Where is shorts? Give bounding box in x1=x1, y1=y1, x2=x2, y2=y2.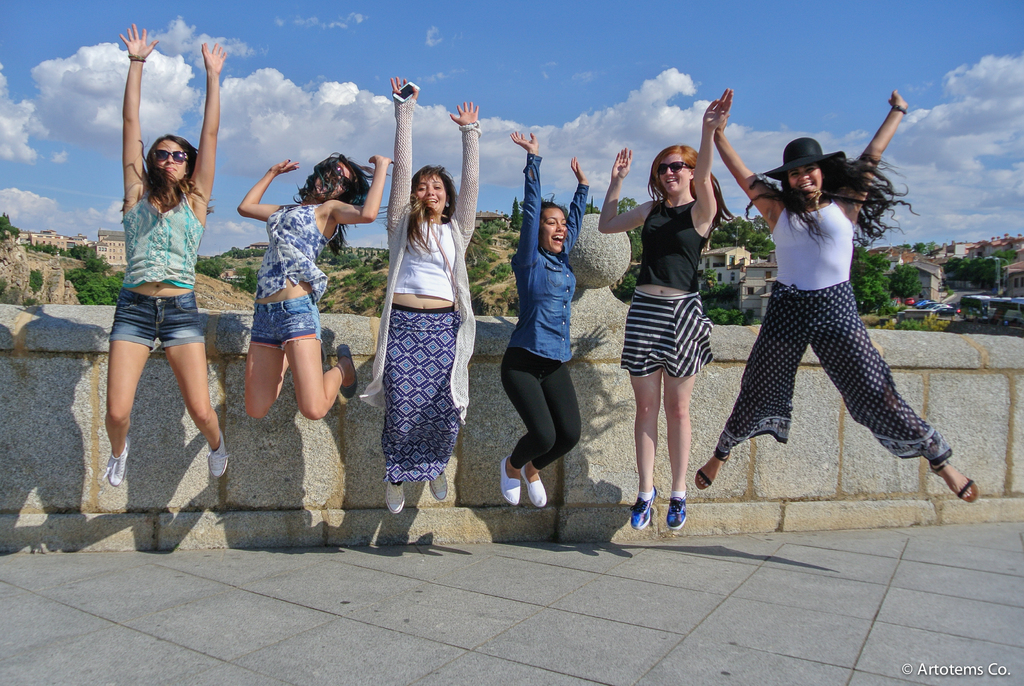
x1=100, y1=302, x2=212, y2=359.
